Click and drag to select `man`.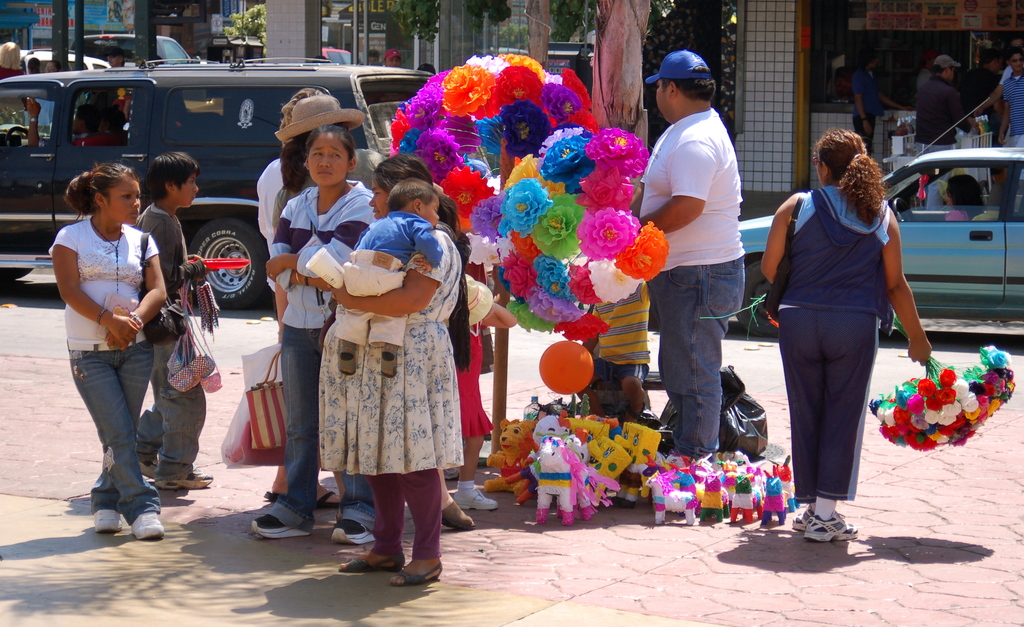
Selection: <bbox>100, 44, 131, 72</bbox>.
